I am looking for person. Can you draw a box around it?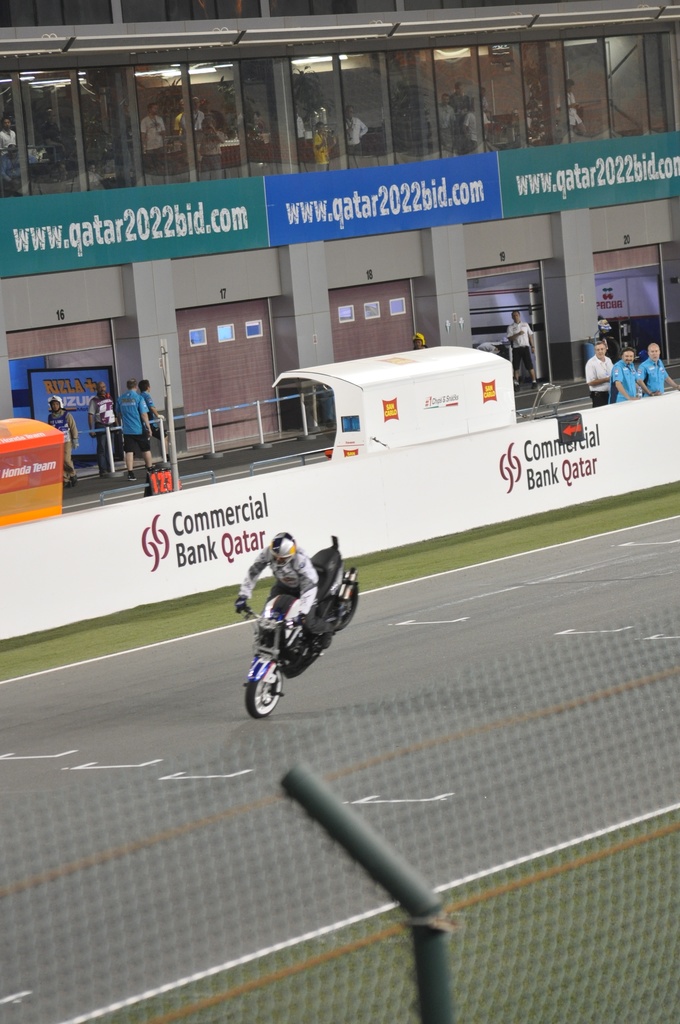
Sure, the bounding box is (436, 93, 455, 147).
